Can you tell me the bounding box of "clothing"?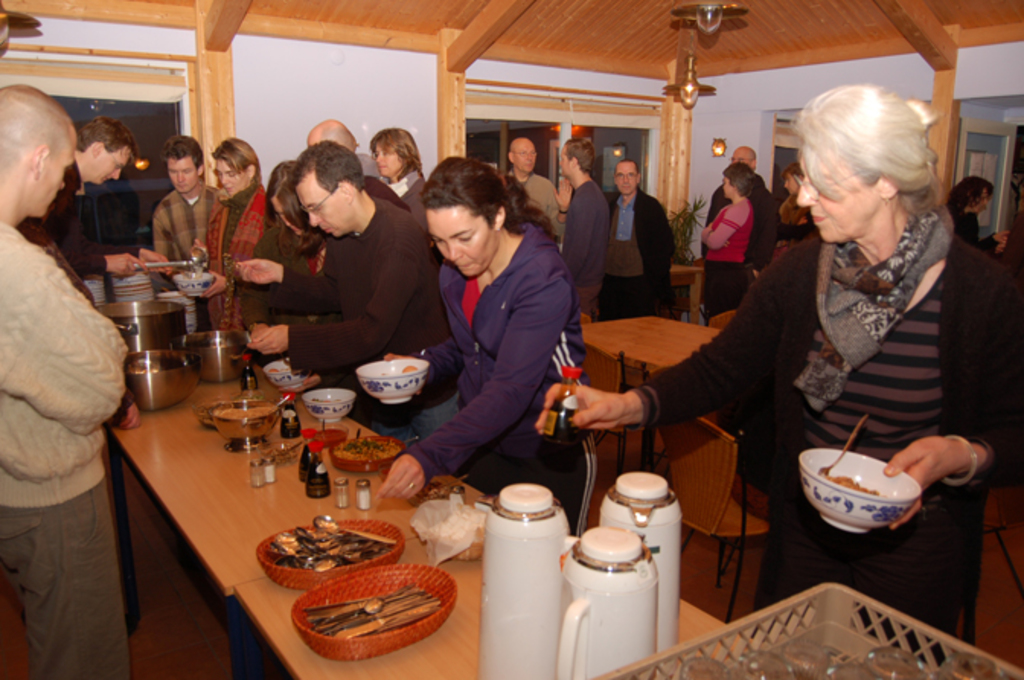
357,146,379,177.
